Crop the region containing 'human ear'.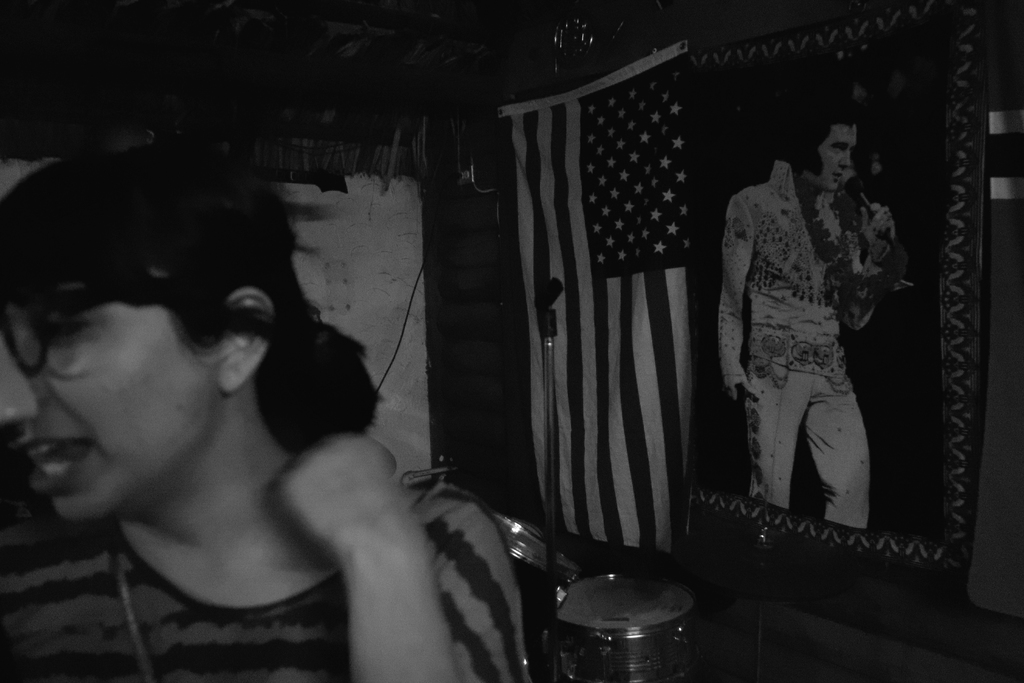
Crop region: {"x1": 218, "y1": 287, "x2": 273, "y2": 393}.
